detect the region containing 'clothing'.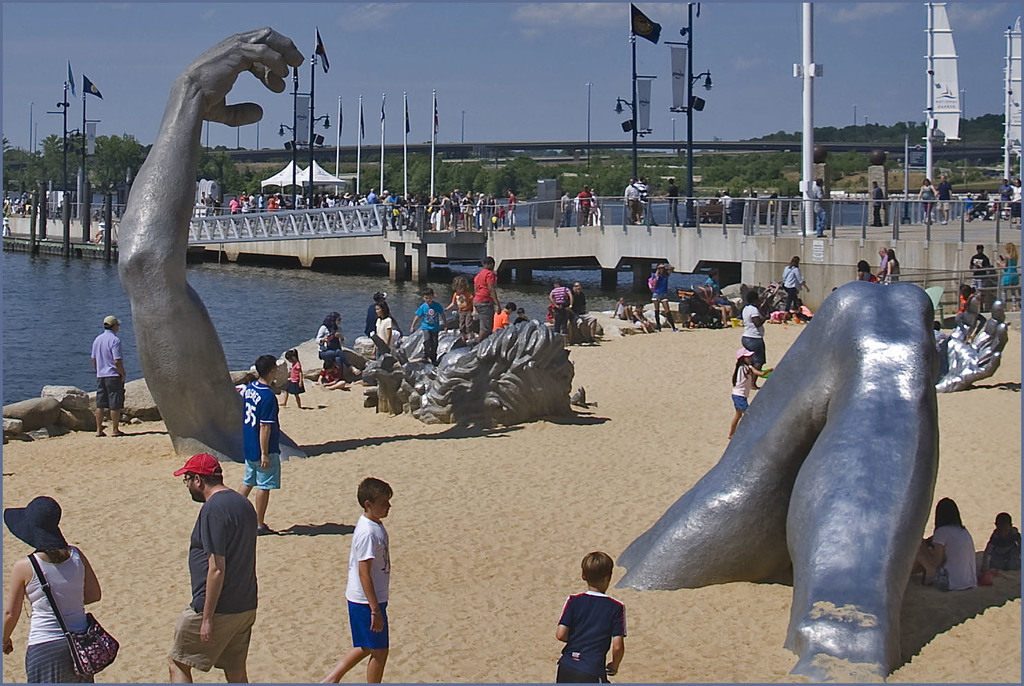
BBox(547, 586, 631, 674).
